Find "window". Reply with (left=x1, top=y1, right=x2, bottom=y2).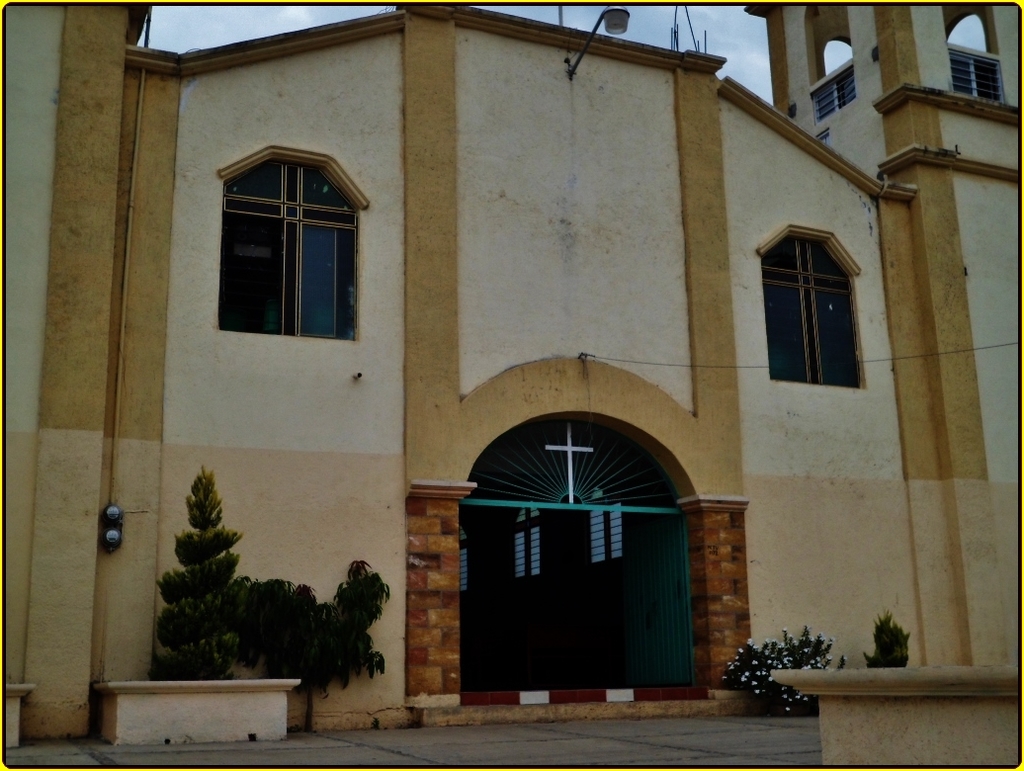
(left=755, top=222, right=873, bottom=391).
